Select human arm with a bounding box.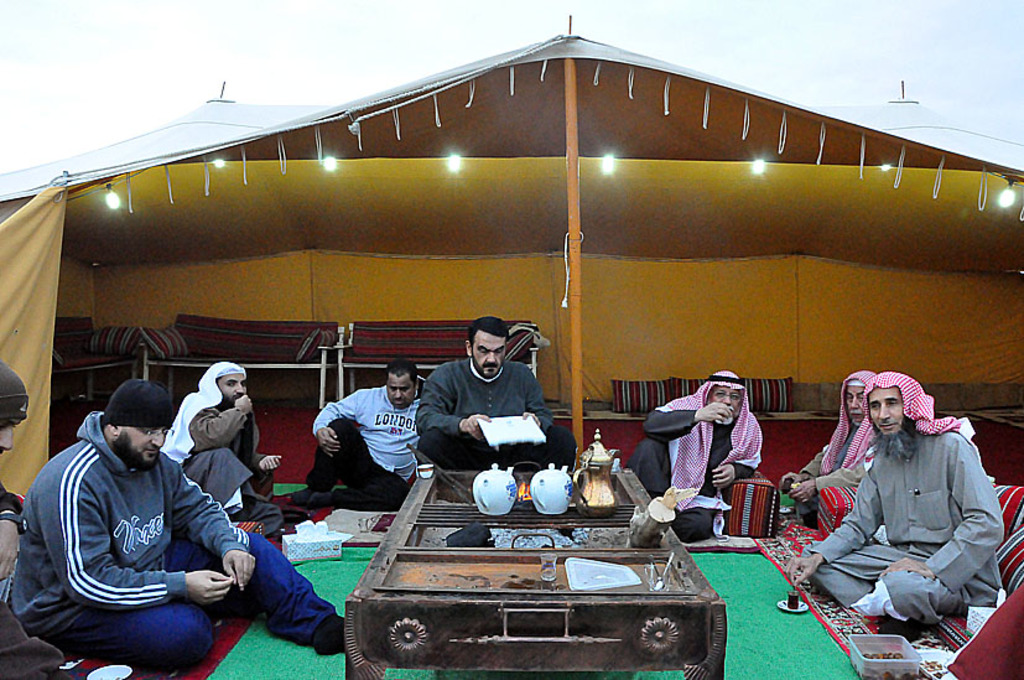
box(163, 456, 258, 592).
